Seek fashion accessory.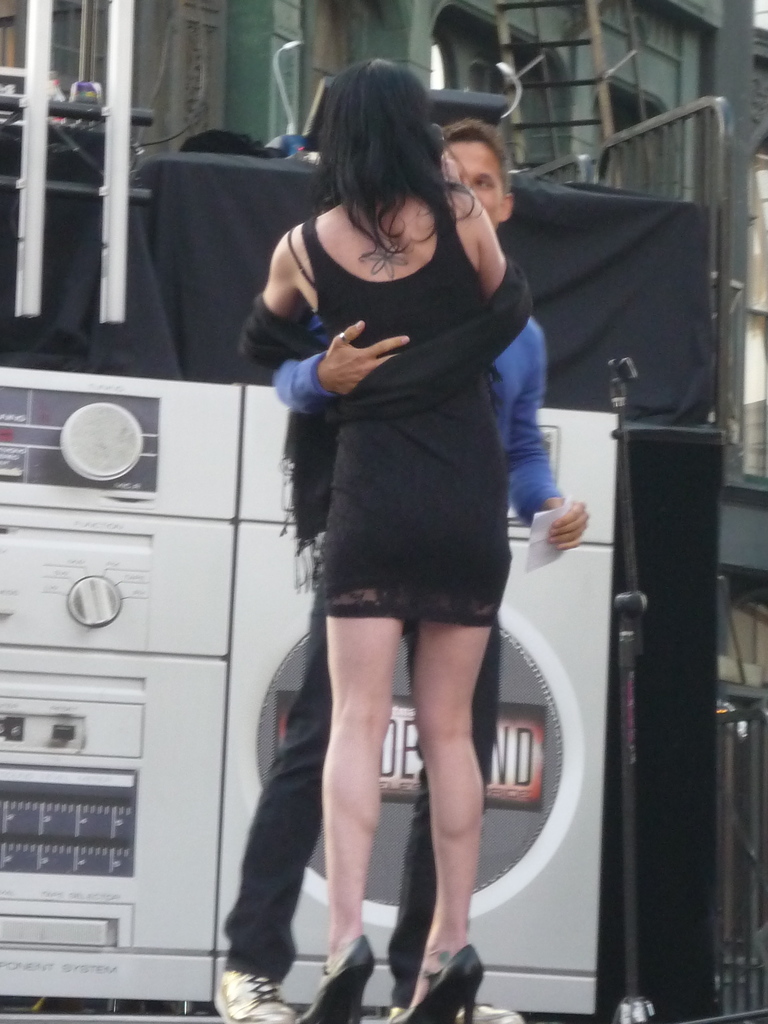
bbox(340, 332, 347, 342).
